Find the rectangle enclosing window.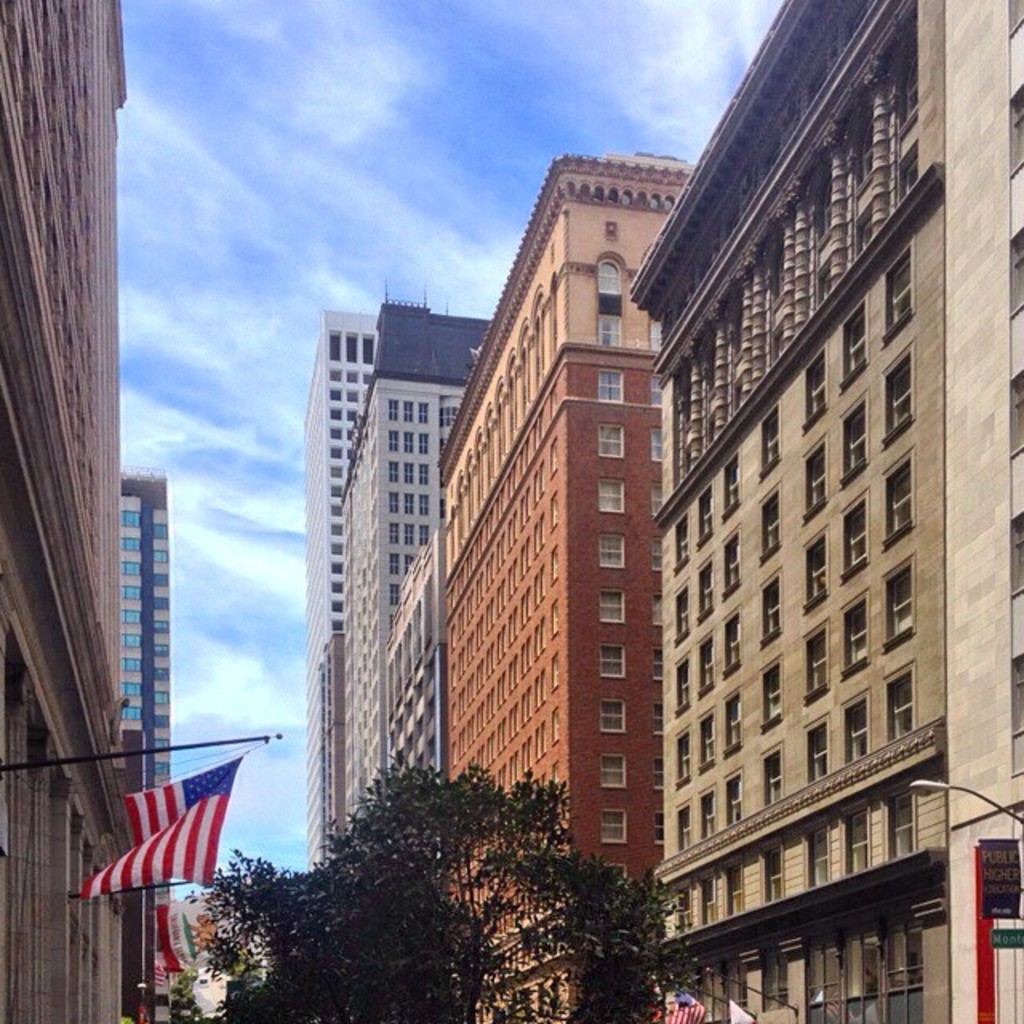
pyautogui.locateOnScreen(757, 408, 779, 482).
